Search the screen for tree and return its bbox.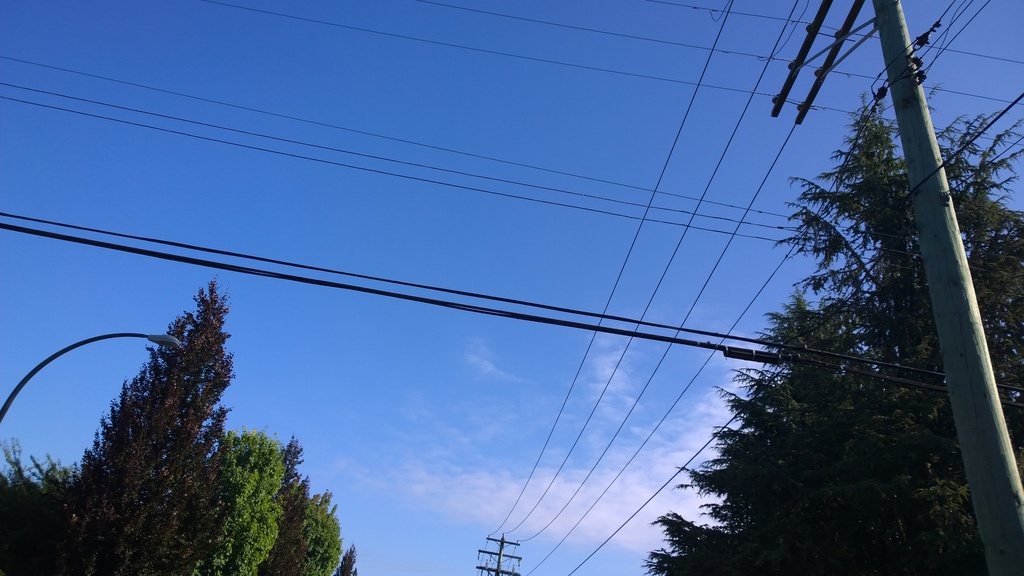
Found: 643,84,1023,575.
